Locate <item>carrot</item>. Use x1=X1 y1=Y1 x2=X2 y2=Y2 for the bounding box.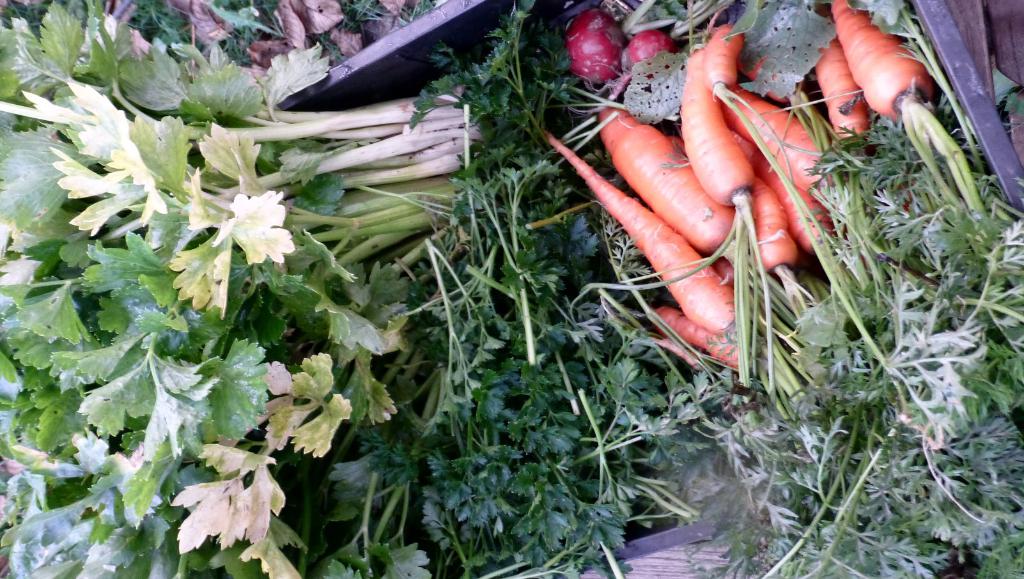
x1=650 y1=307 x2=741 y2=370.
